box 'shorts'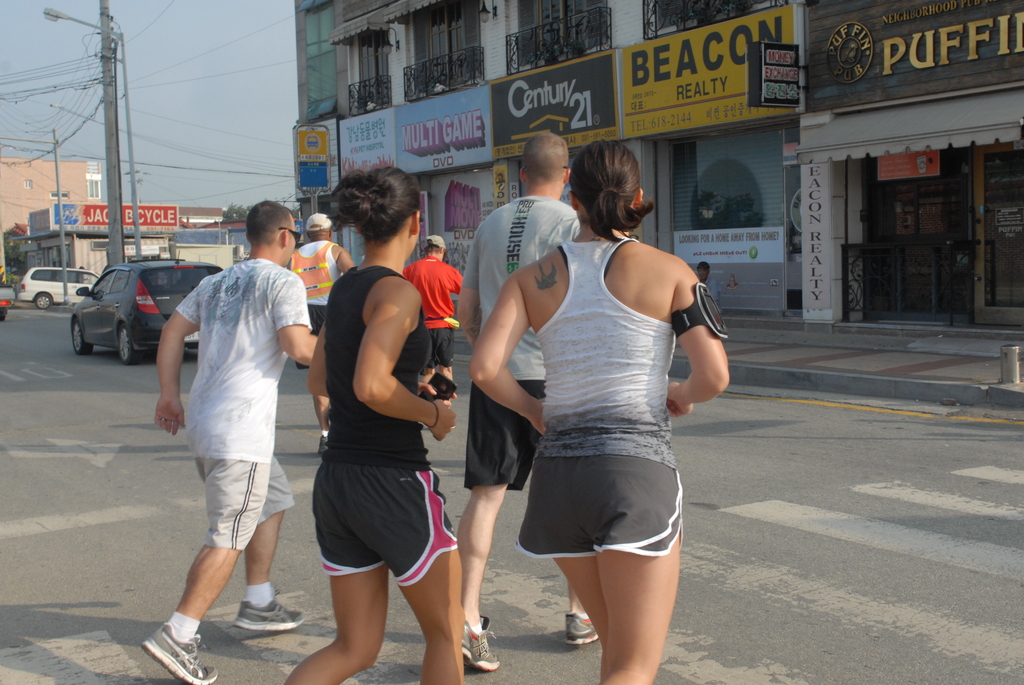
(312, 464, 456, 588)
